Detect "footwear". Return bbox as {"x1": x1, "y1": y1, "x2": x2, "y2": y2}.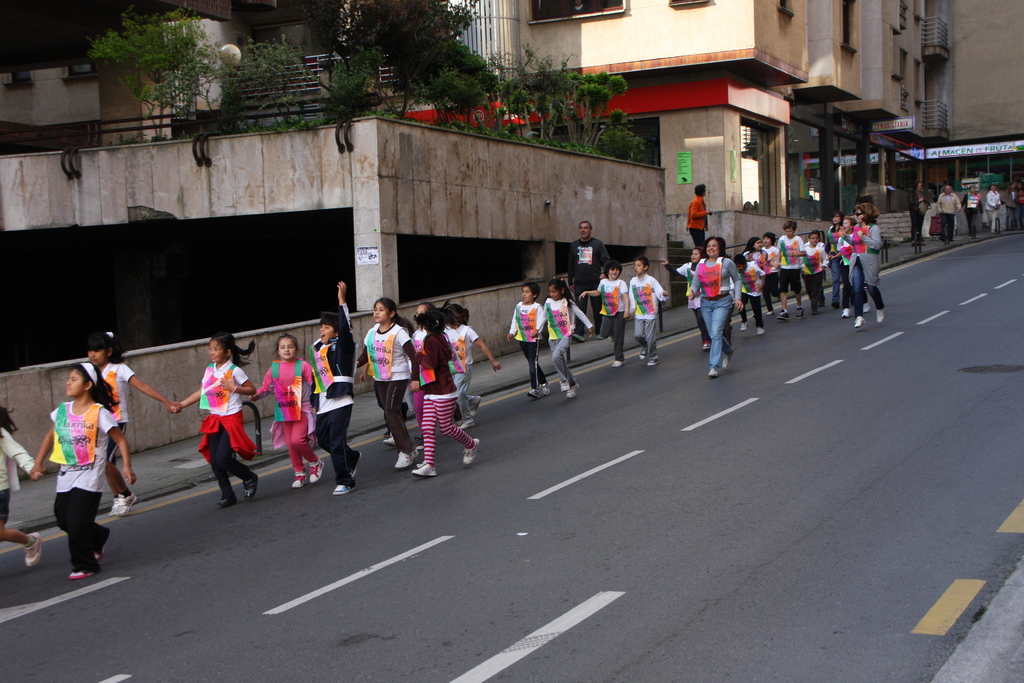
{"x1": 841, "y1": 308, "x2": 850, "y2": 318}.
